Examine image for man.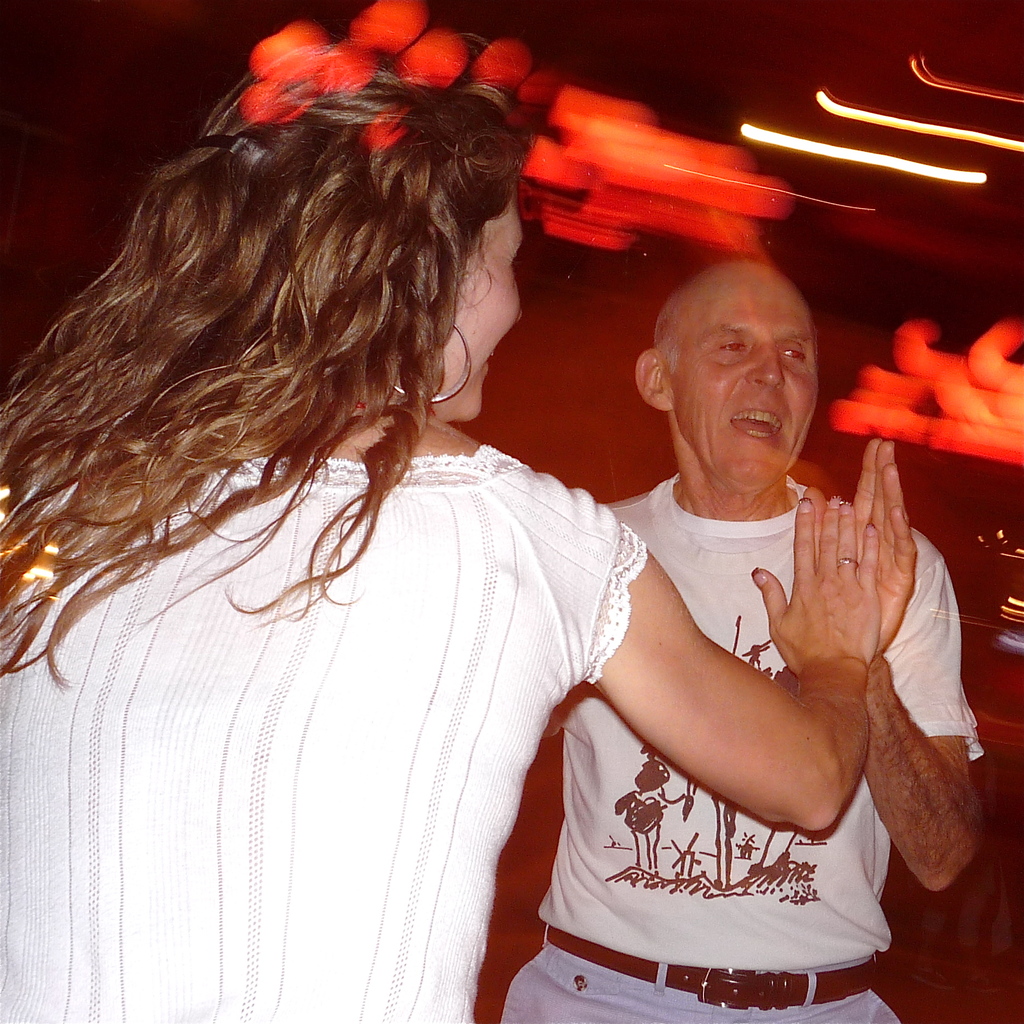
Examination result: (492, 220, 970, 1003).
